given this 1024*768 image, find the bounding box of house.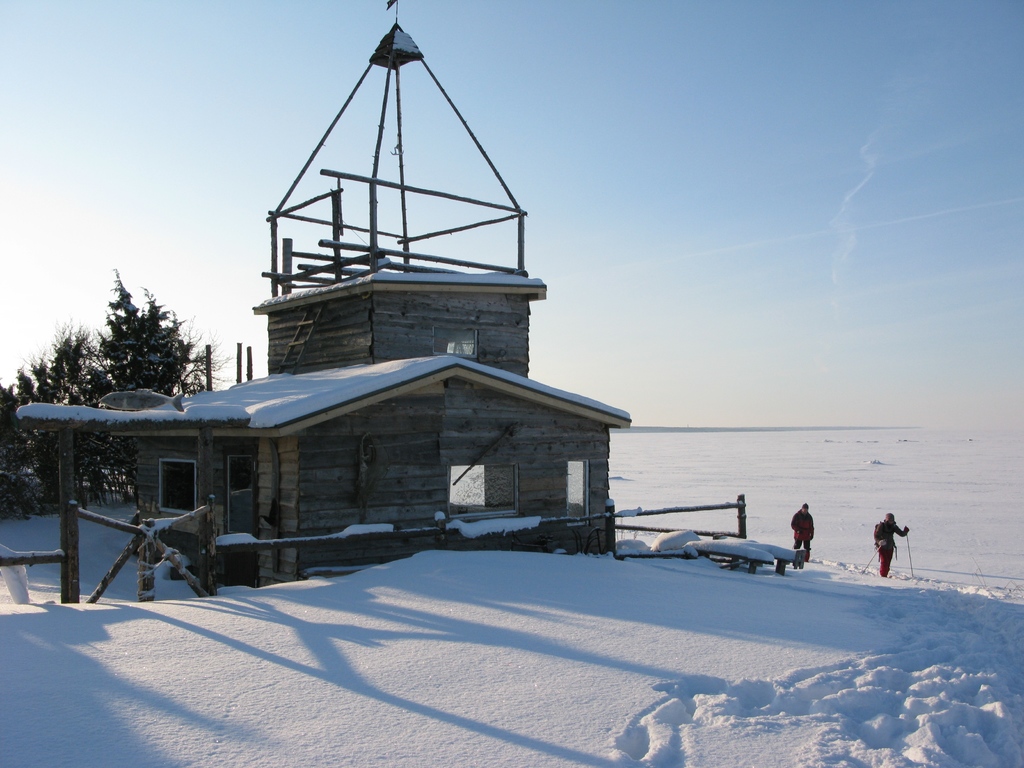
select_region(15, 0, 632, 607).
